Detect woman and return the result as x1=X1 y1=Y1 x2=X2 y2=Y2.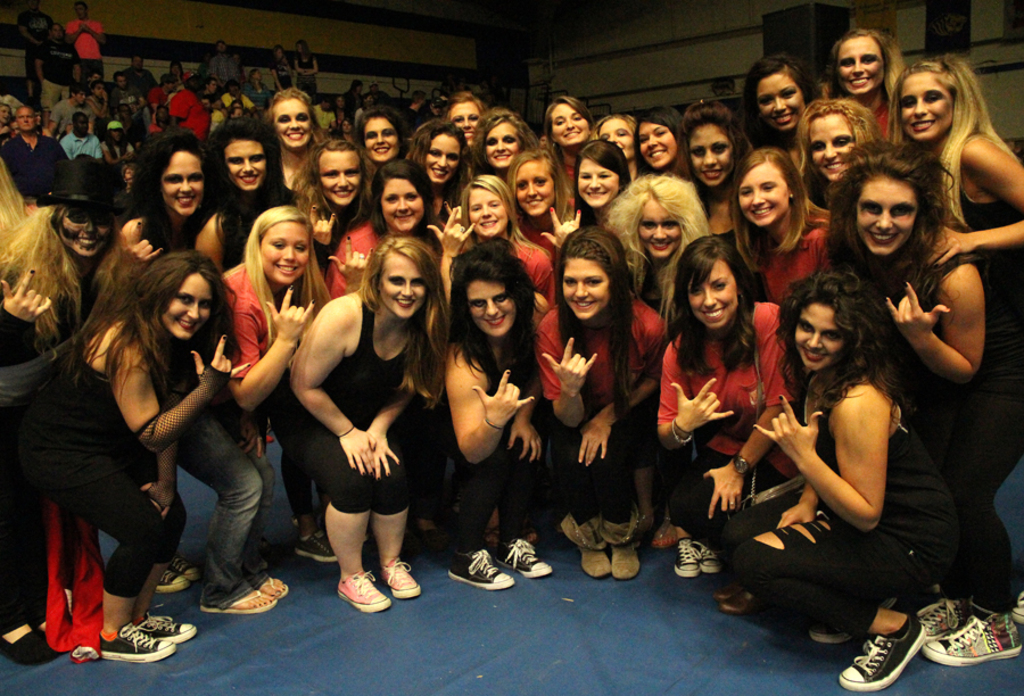
x1=537 y1=230 x2=663 y2=580.
